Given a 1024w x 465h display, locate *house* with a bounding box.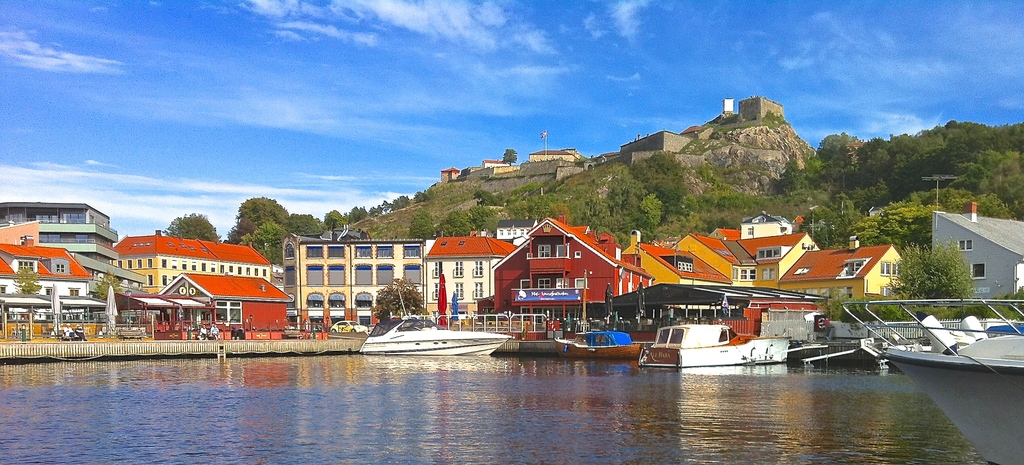
Located: 0/207/120/290.
